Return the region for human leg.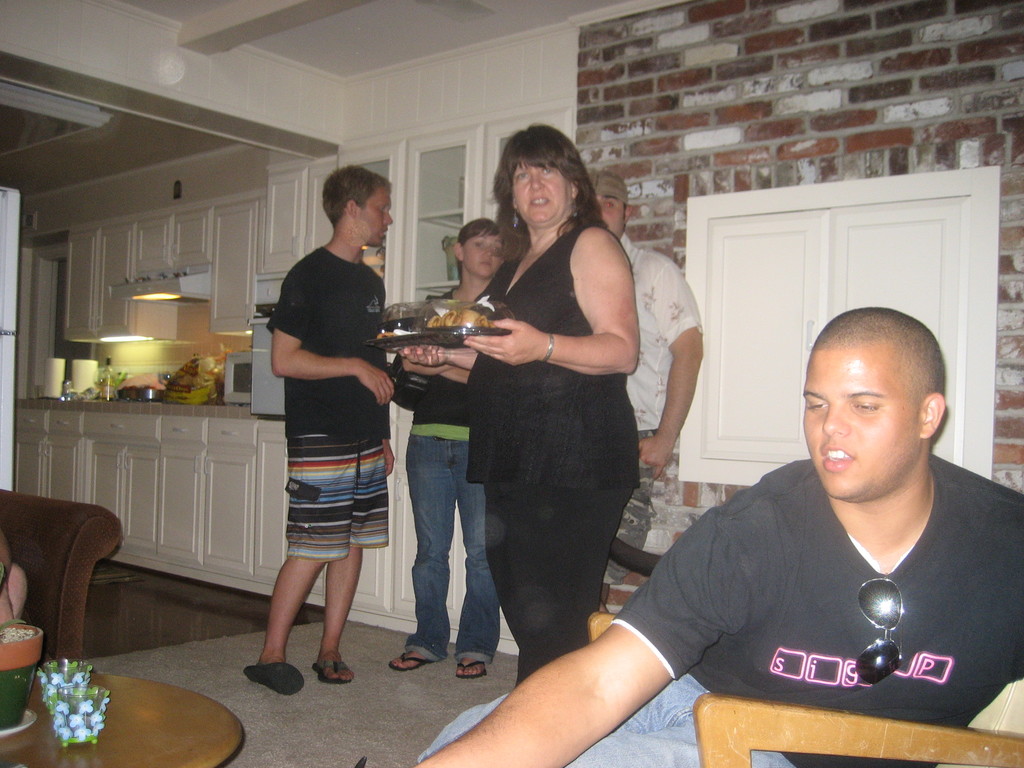
<bbox>520, 477, 638, 700</bbox>.
